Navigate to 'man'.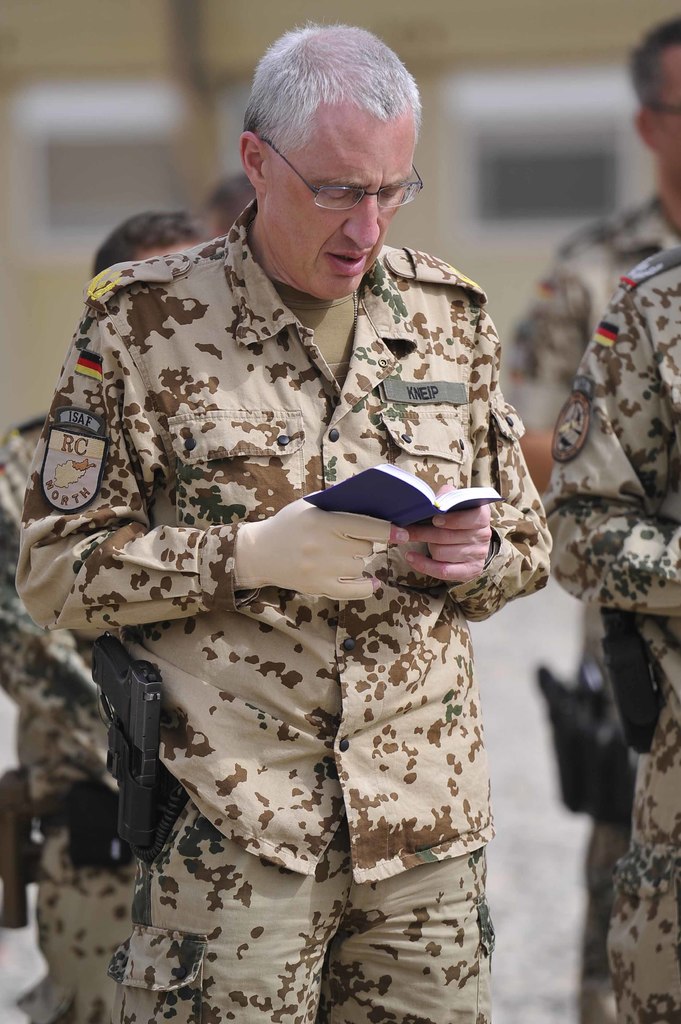
Navigation target: x1=528 y1=233 x2=680 y2=1016.
